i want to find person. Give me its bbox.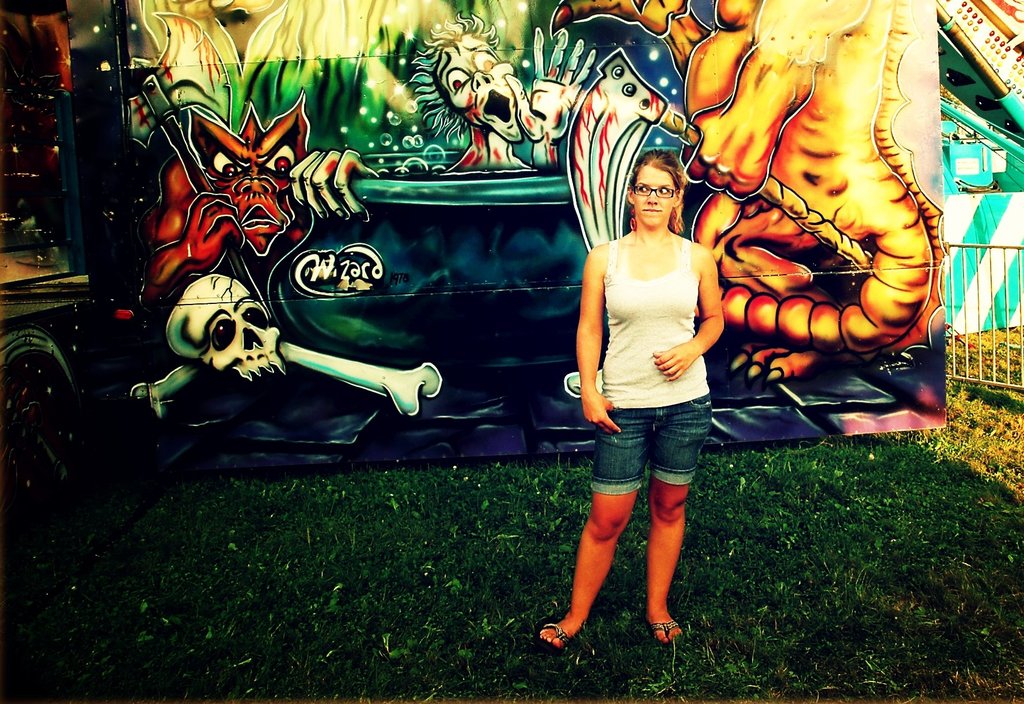
<region>539, 152, 717, 647</region>.
